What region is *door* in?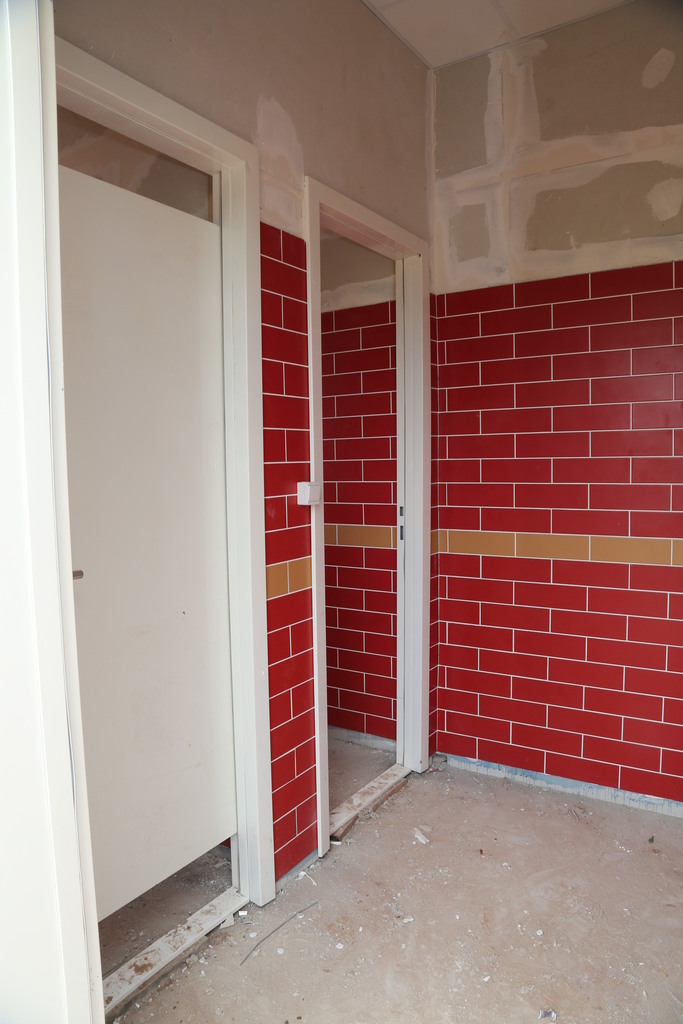
<bbox>45, 49, 279, 958</bbox>.
